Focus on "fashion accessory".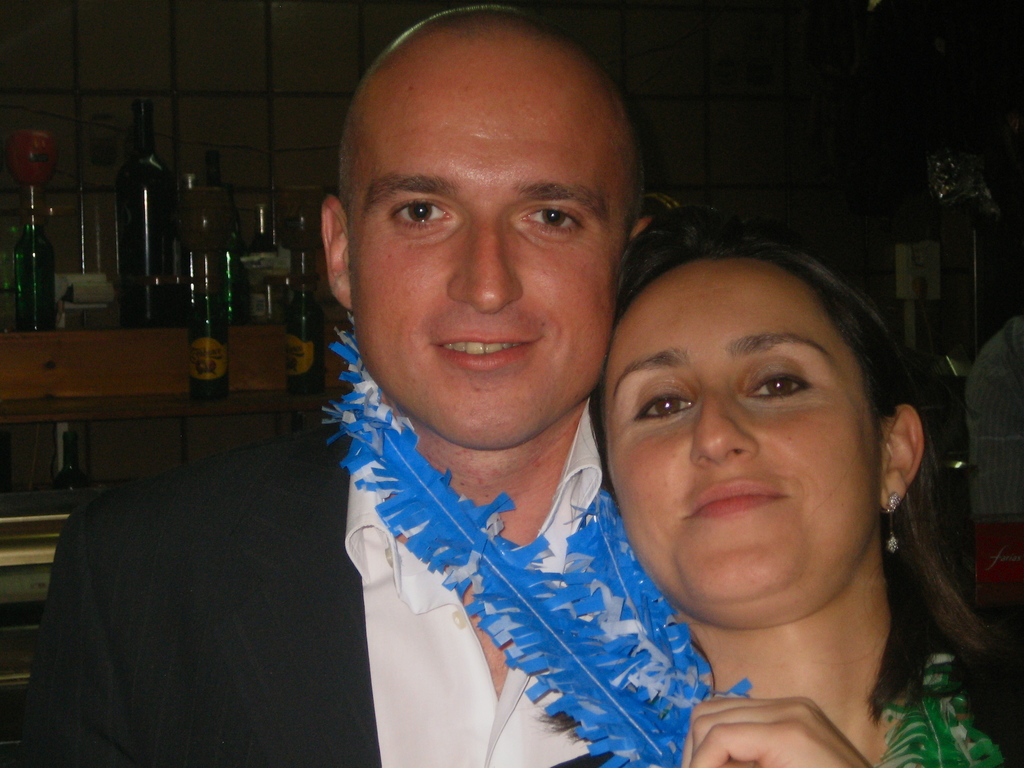
Focused at 323, 317, 758, 767.
